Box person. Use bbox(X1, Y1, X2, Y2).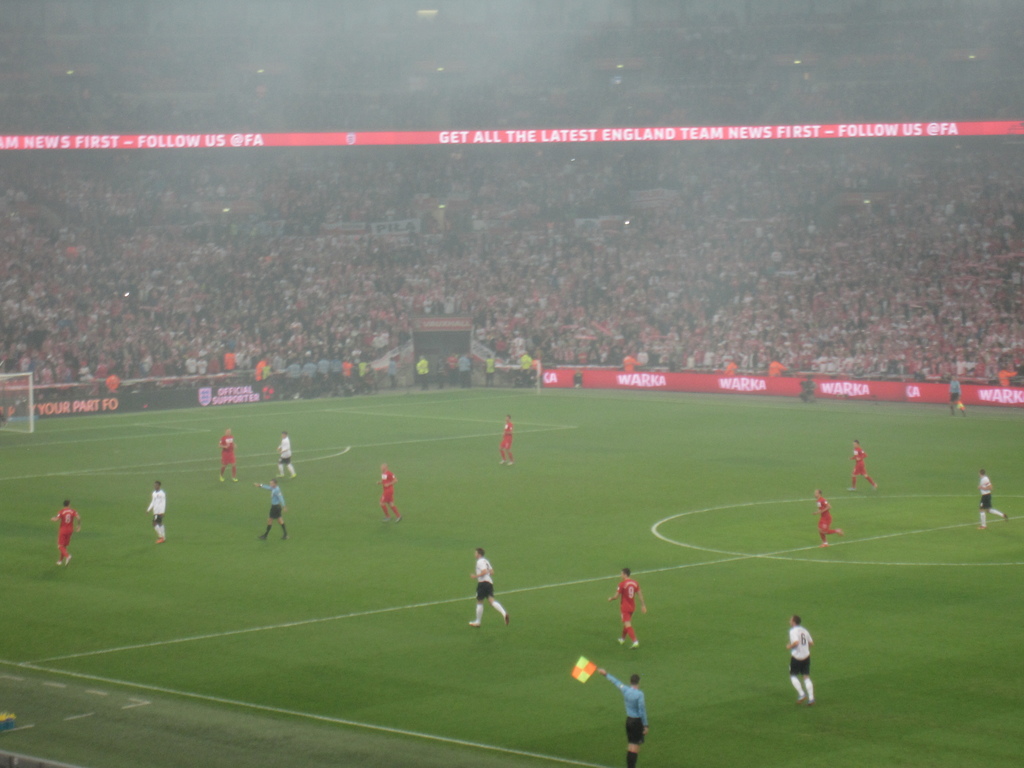
bbox(253, 477, 290, 543).
